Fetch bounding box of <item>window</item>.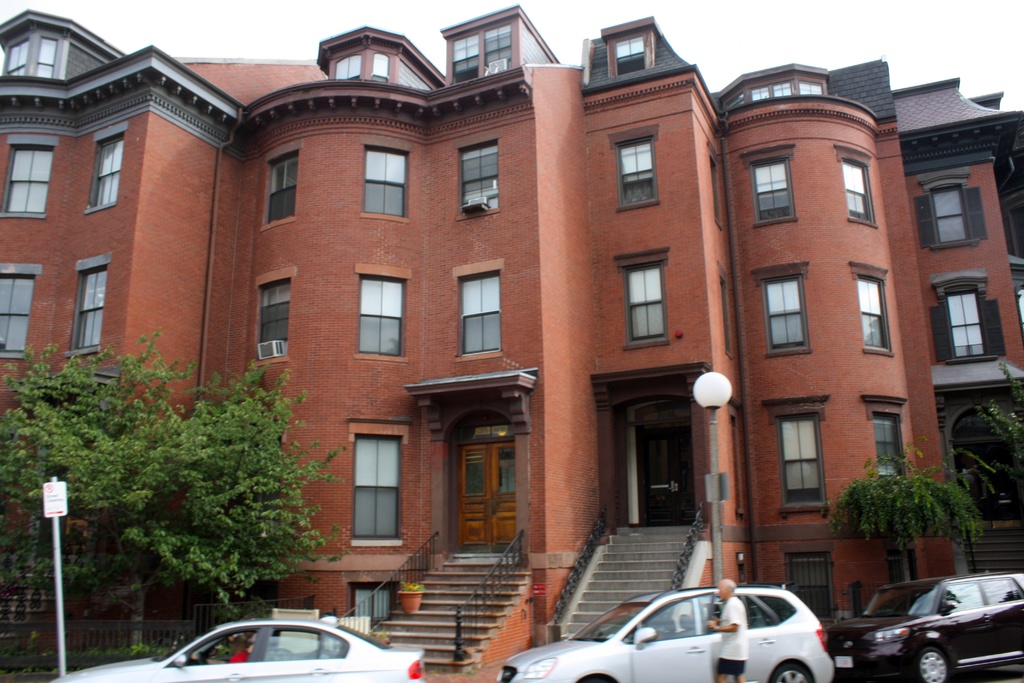
Bbox: box=[785, 419, 830, 506].
